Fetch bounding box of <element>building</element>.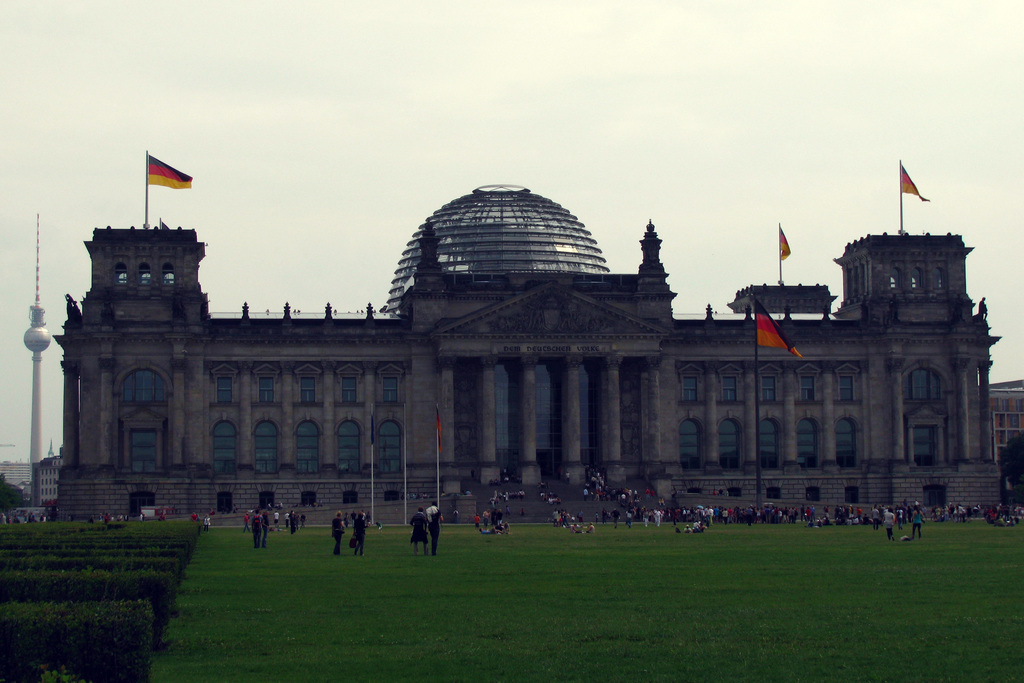
Bbox: [54,218,998,523].
